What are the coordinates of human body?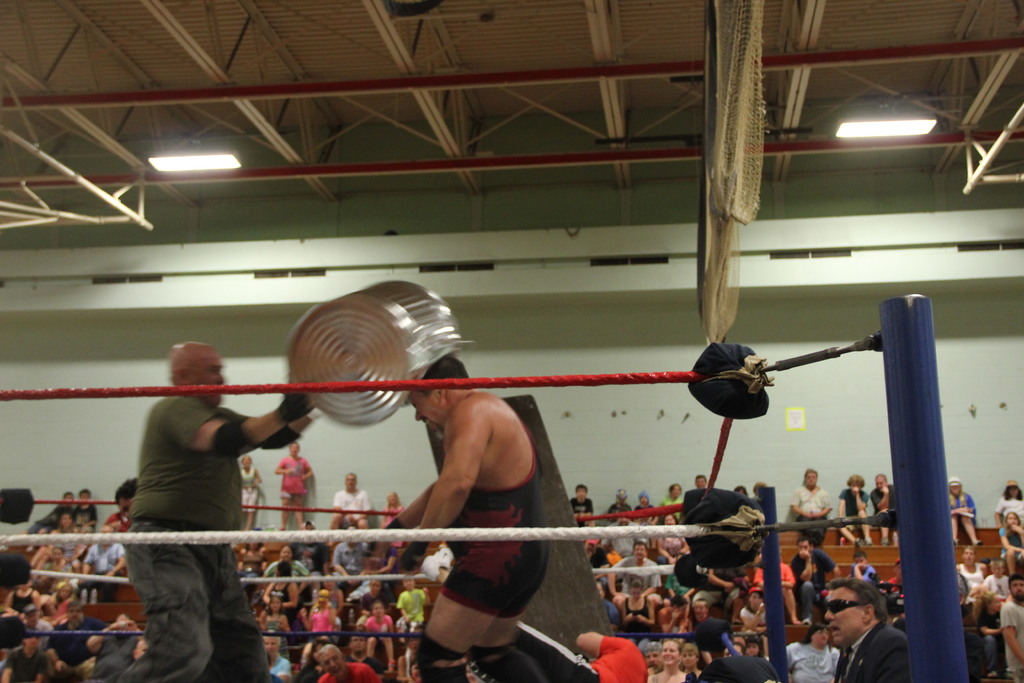
<box>689,610,779,682</box>.
